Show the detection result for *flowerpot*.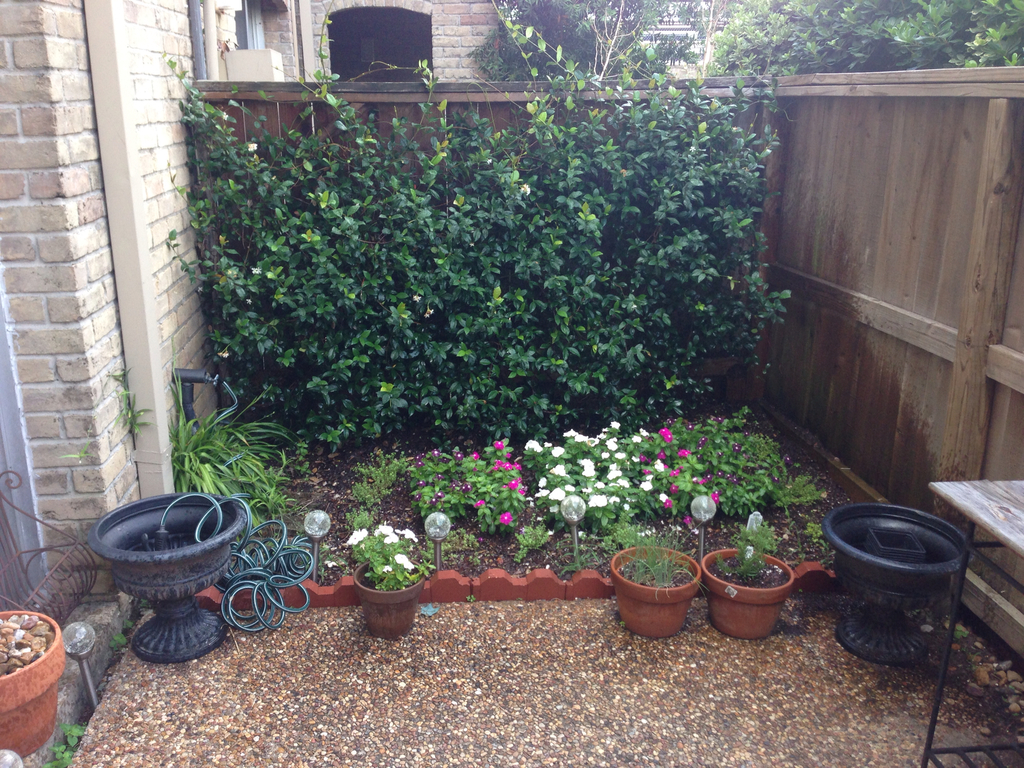
region(615, 560, 712, 639).
